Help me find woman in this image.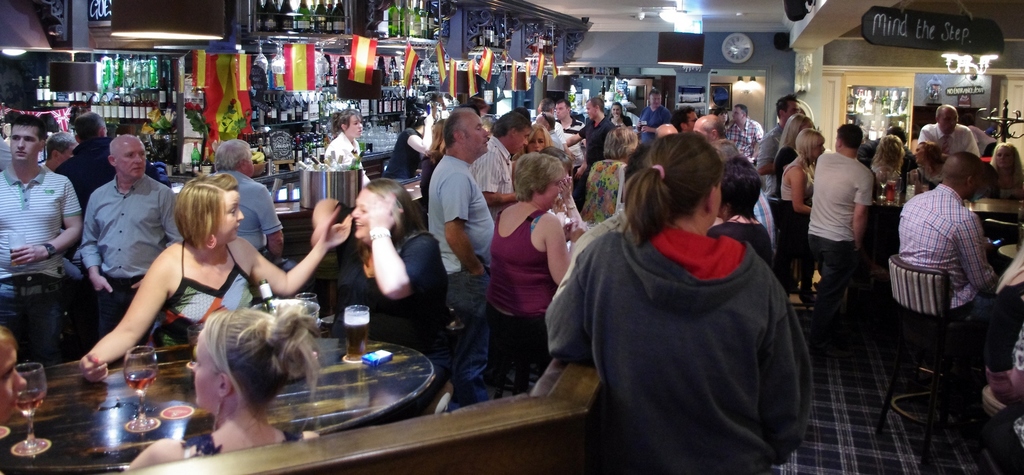
Found it: 518,124,555,151.
